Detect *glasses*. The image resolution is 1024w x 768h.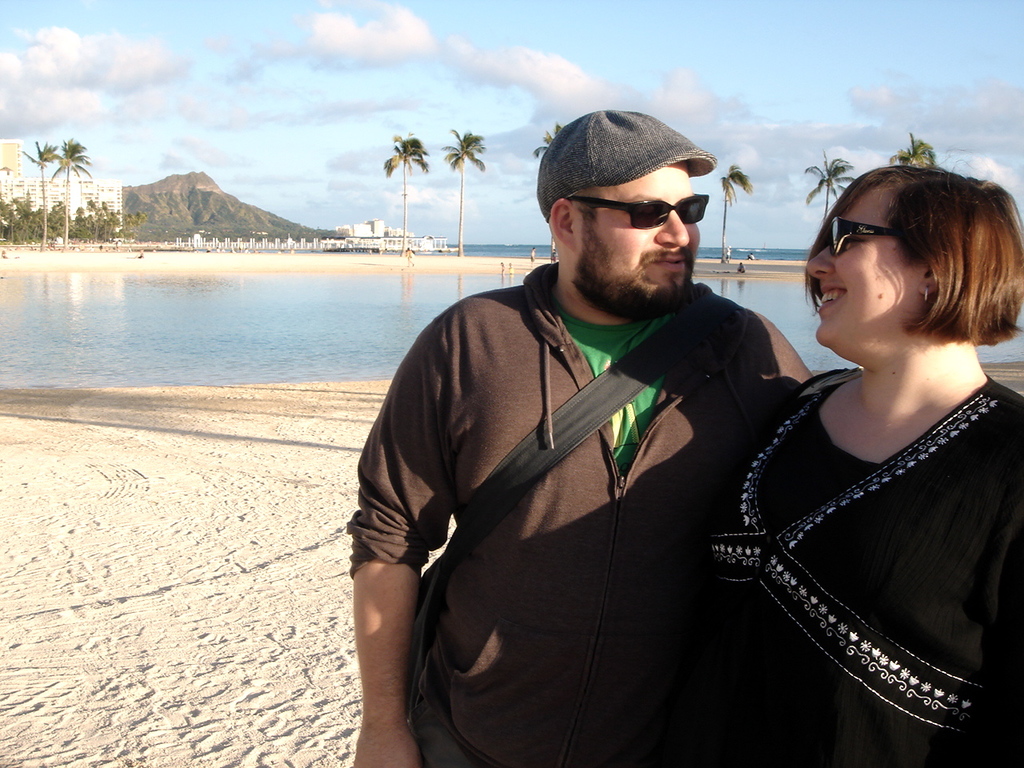
<bbox>818, 214, 910, 260</bbox>.
